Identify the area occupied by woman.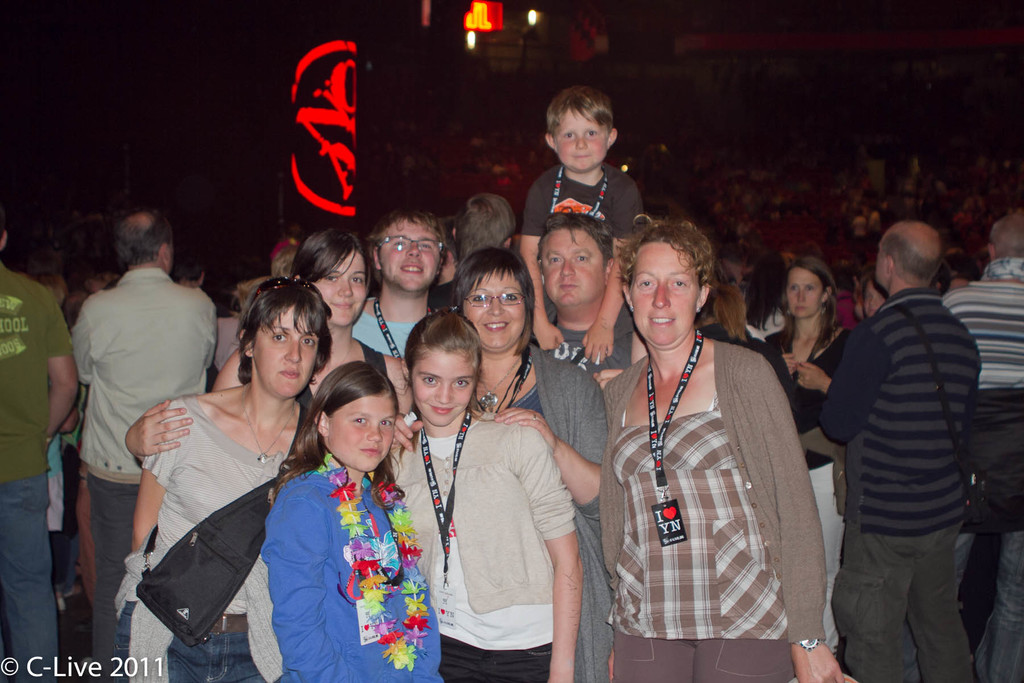
Area: l=132, t=277, r=323, b=682.
